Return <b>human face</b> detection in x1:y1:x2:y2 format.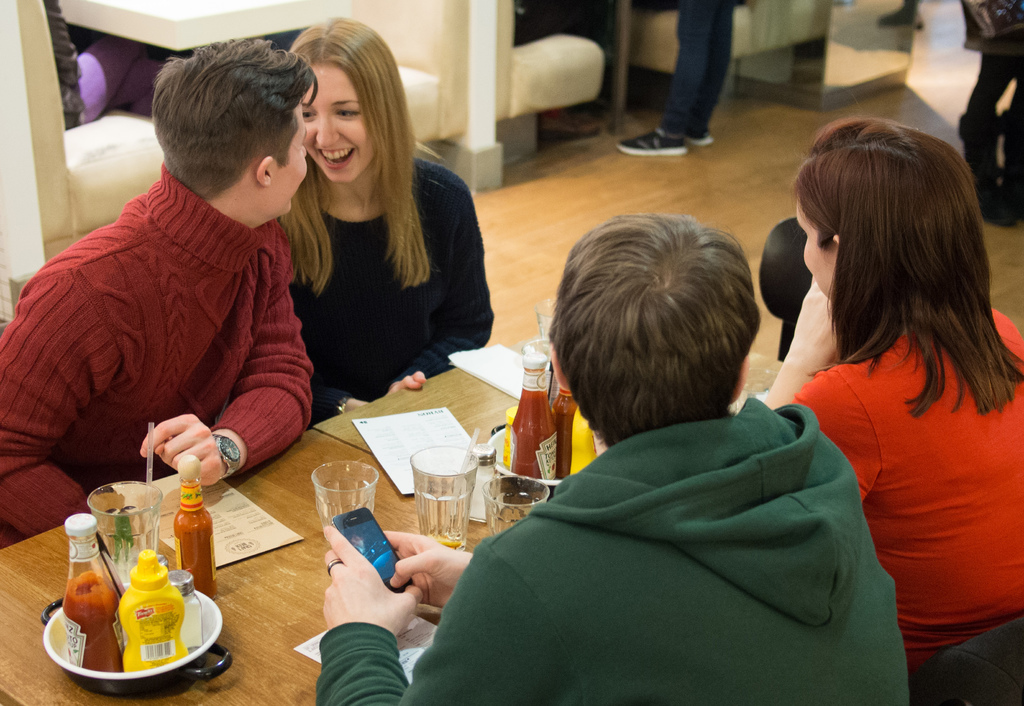
276:106:312:214.
